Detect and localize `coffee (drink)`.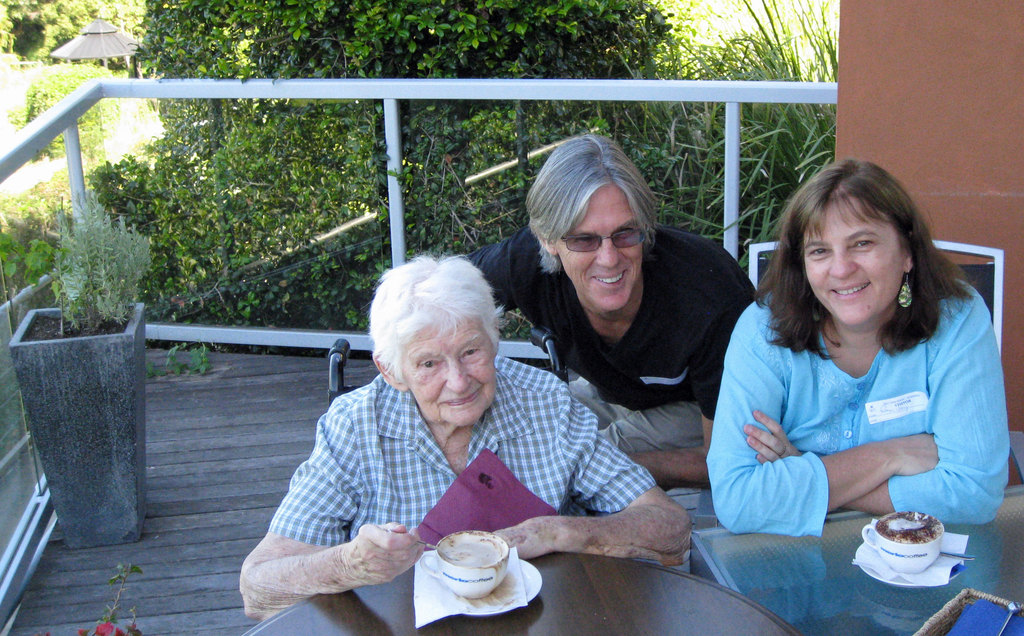
Localized at 875 509 945 551.
